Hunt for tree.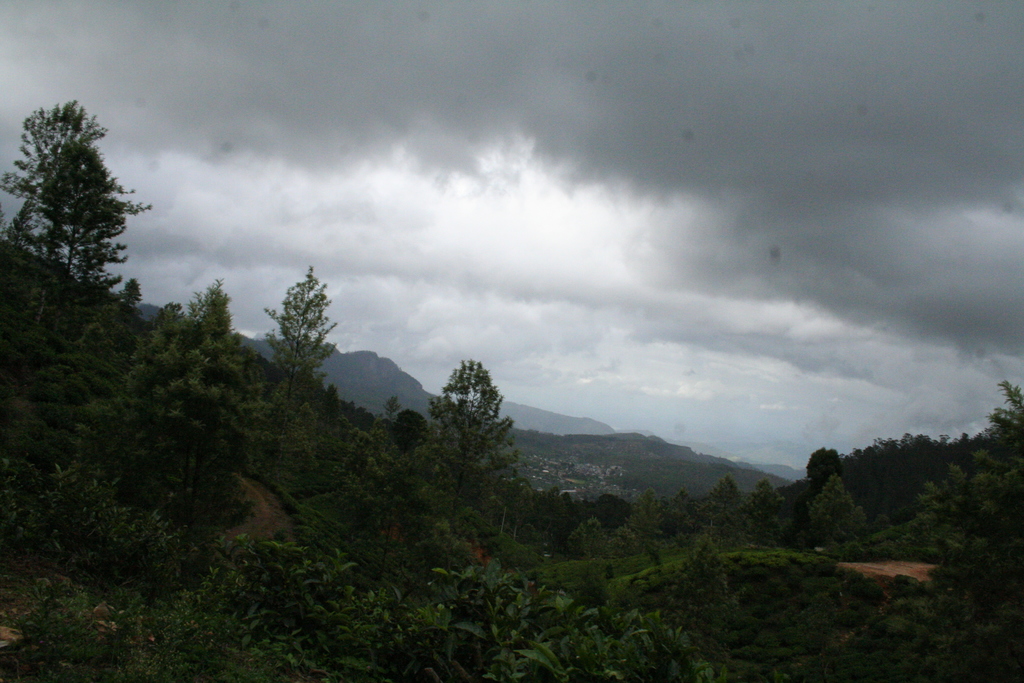
Hunted down at 332:433:388:538.
